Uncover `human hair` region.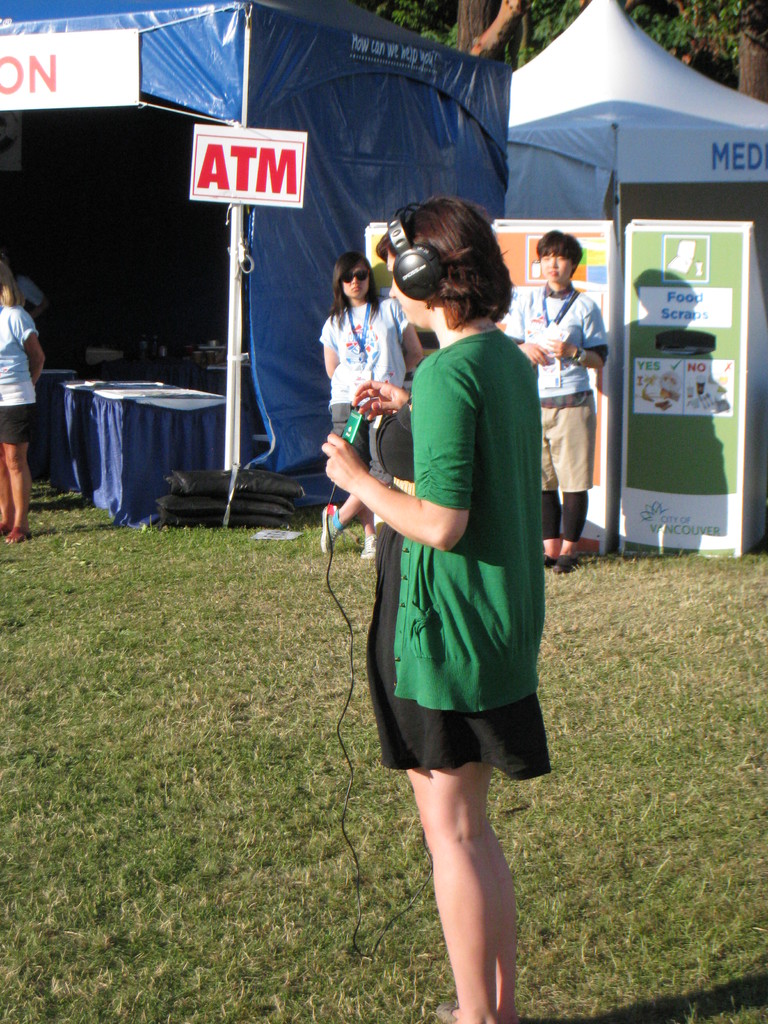
Uncovered: 0 259 25 303.
